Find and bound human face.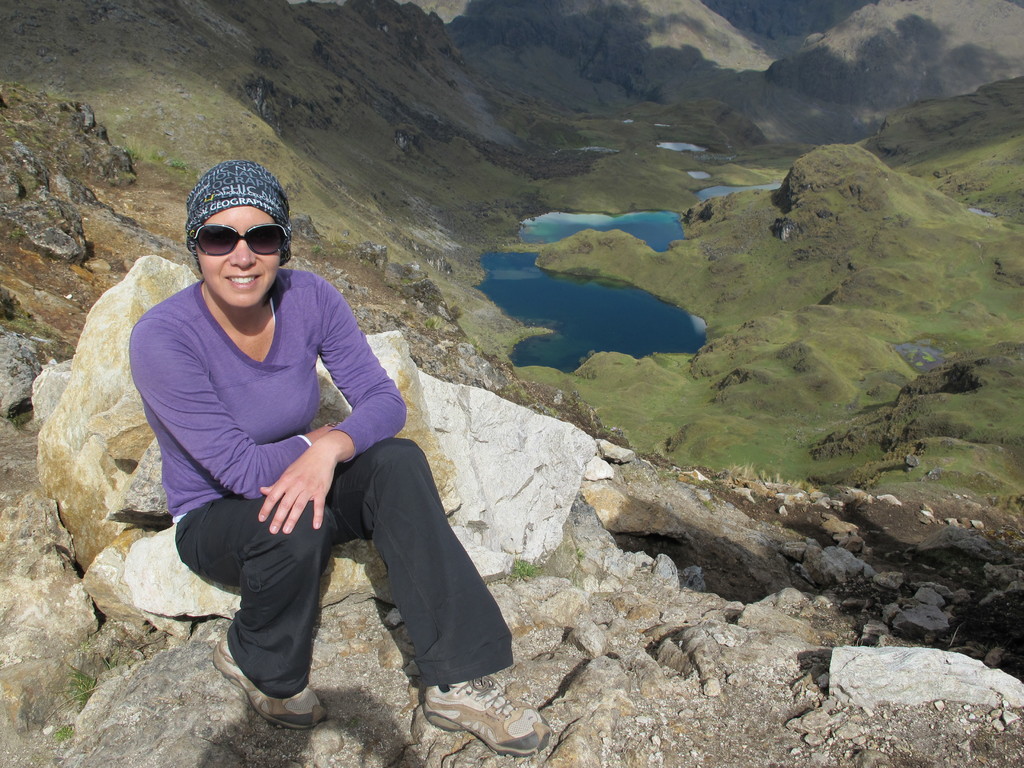
Bound: (195, 205, 282, 307).
